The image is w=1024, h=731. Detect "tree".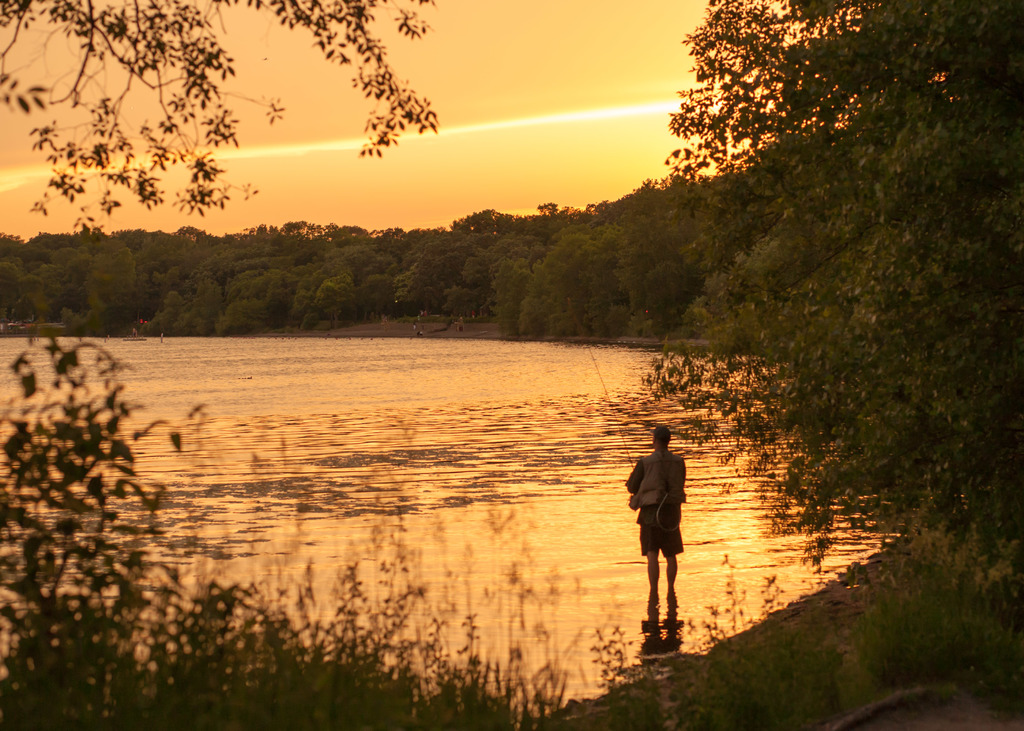
Detection: 0:0:436:221.
